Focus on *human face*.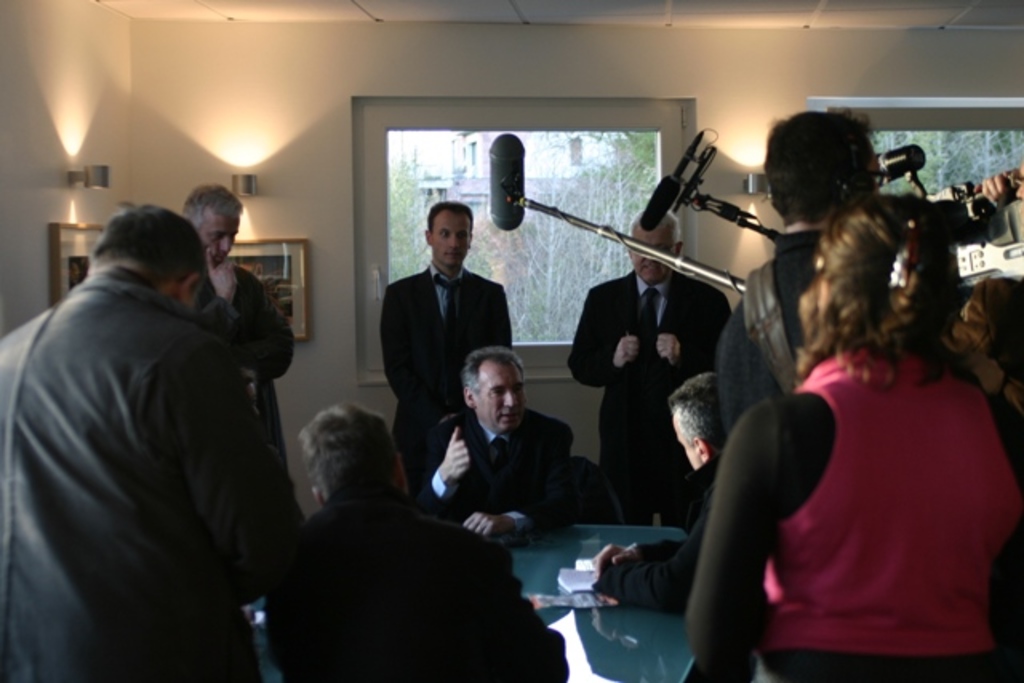
Focused at (x1=469, y1=357, x2=528, y2=440).
